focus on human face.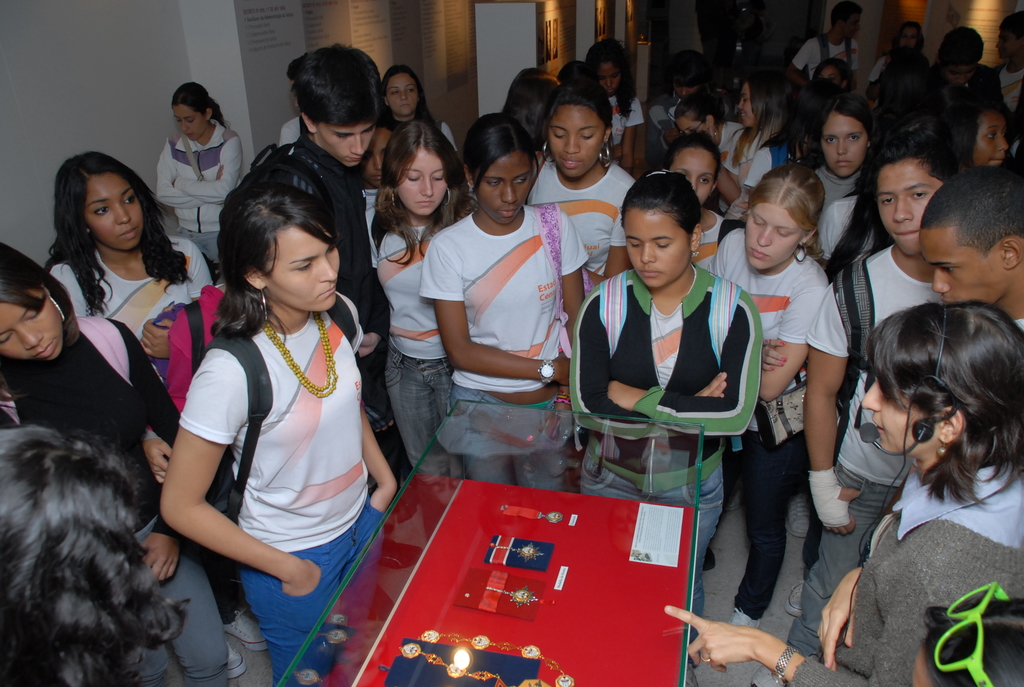
Focused at [left=923, top=233, right=1014, bottom=306].
